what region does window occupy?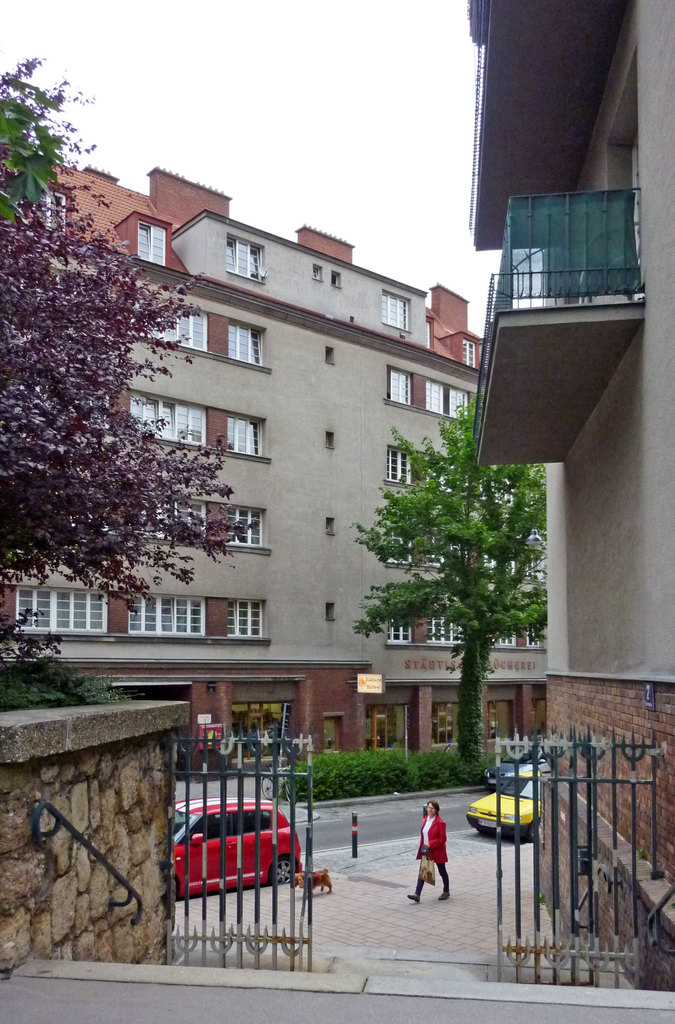
<bbox>224, 601, 266, 636</bbox>.
